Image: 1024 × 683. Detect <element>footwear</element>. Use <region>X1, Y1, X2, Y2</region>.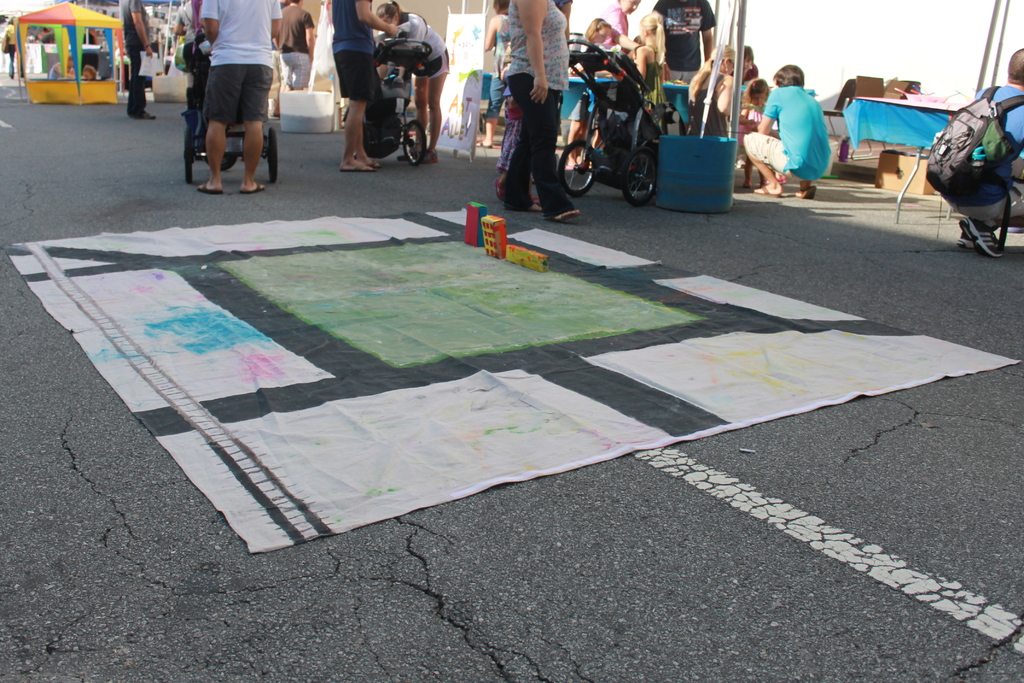
<region>364, 162, 381, 169</region>.
